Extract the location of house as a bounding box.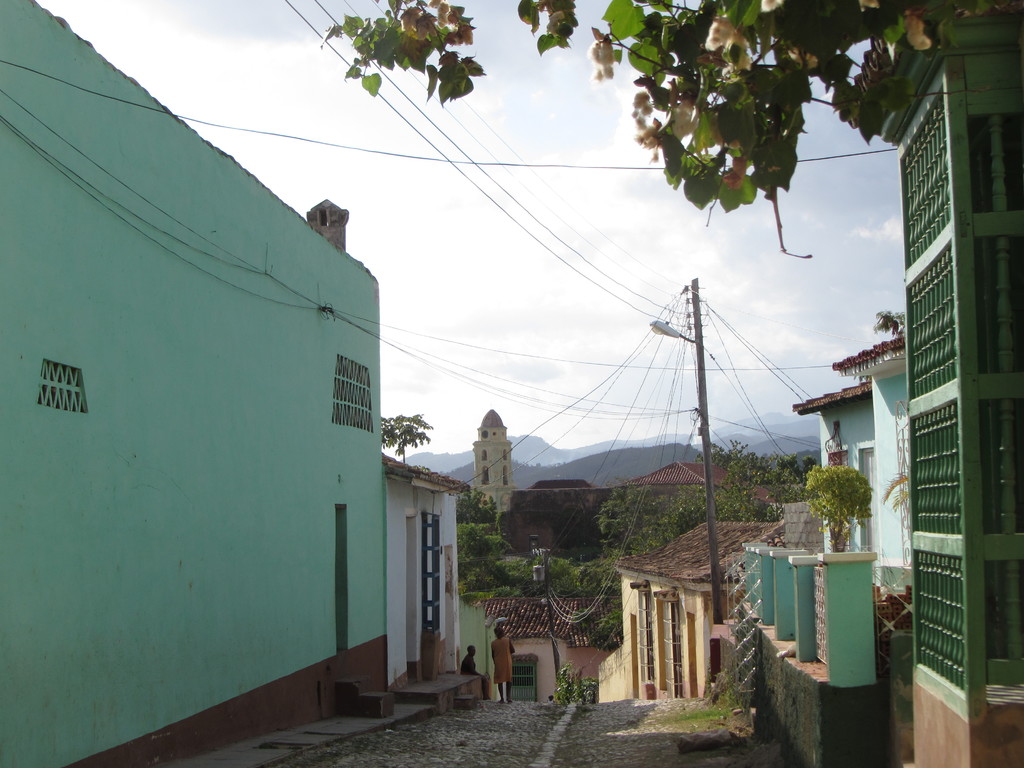
x1=818, y1=356, x2=913, y2=764.
